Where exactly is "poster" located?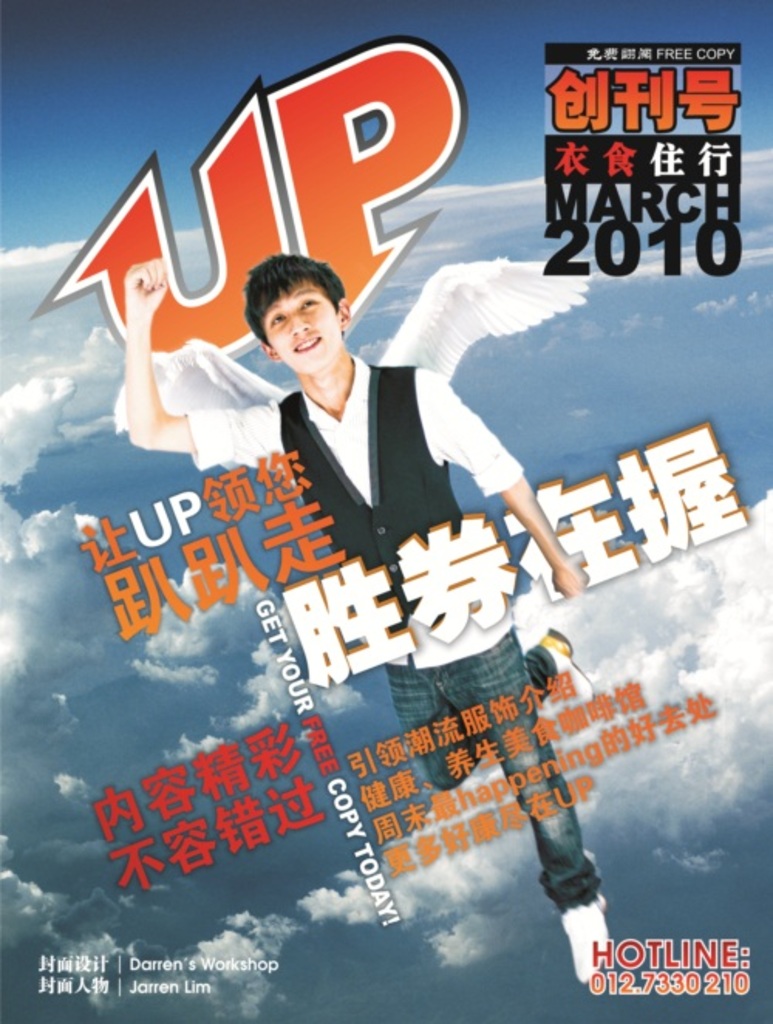
Its bounding box is (0, 0, 771, 1022).
